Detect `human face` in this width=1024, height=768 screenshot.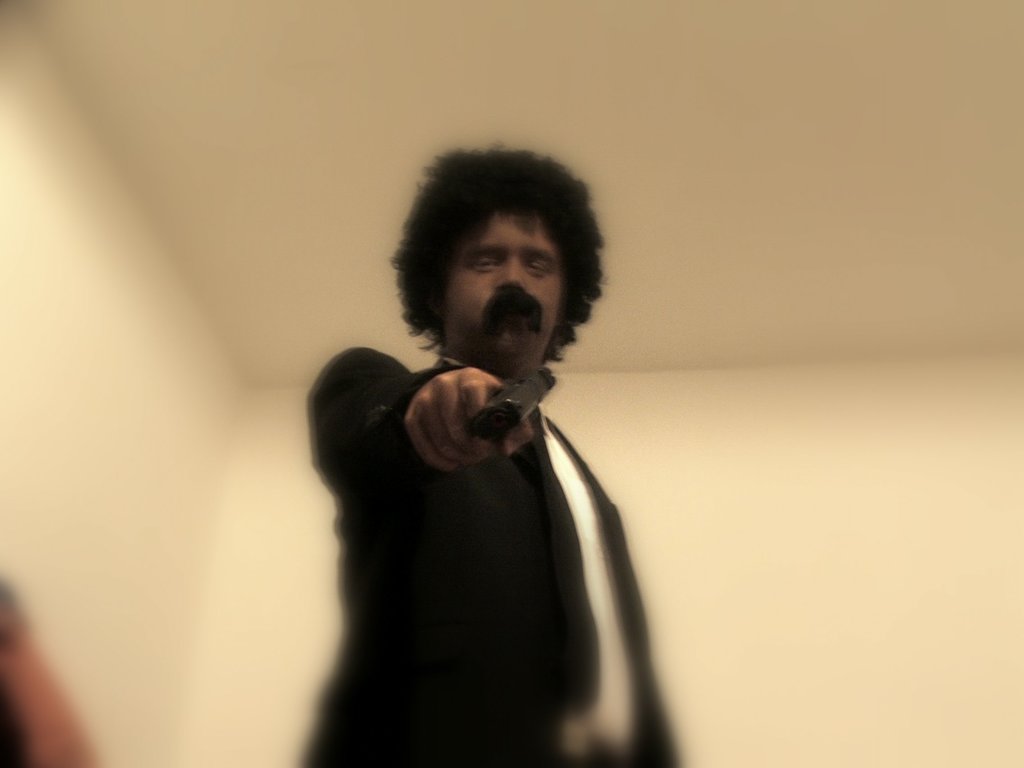
Detection: x1=448 y1=209 x2=562 y2=372.
